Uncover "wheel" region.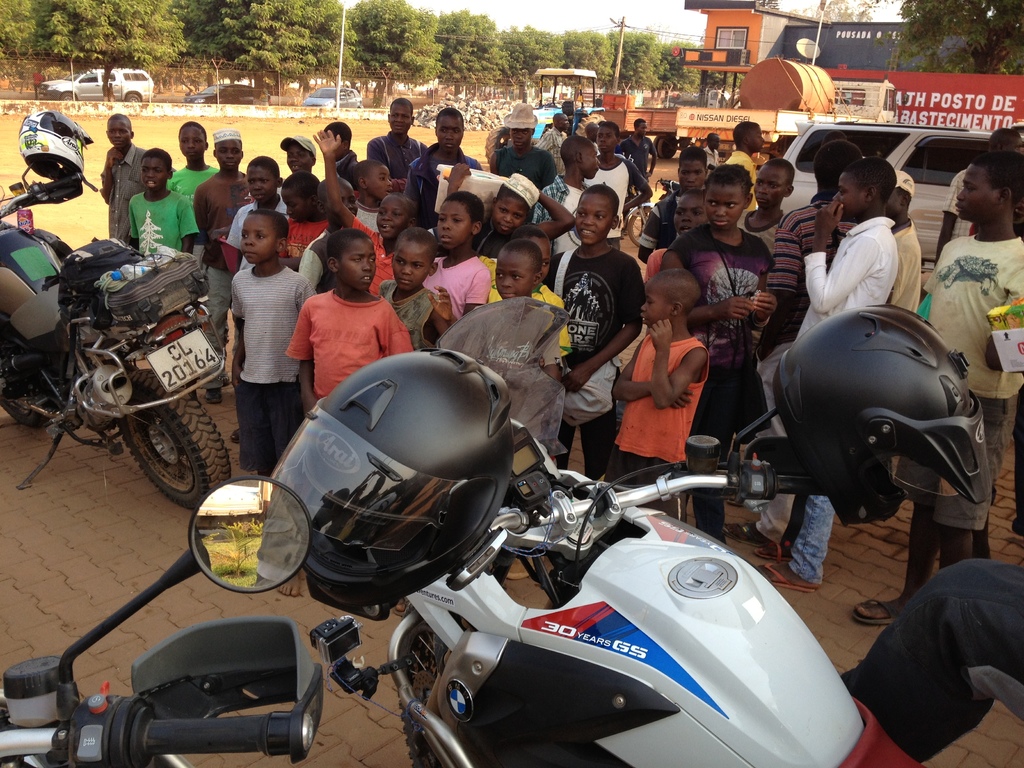
Uncovered: Rect(61, 92, 77, 99).
